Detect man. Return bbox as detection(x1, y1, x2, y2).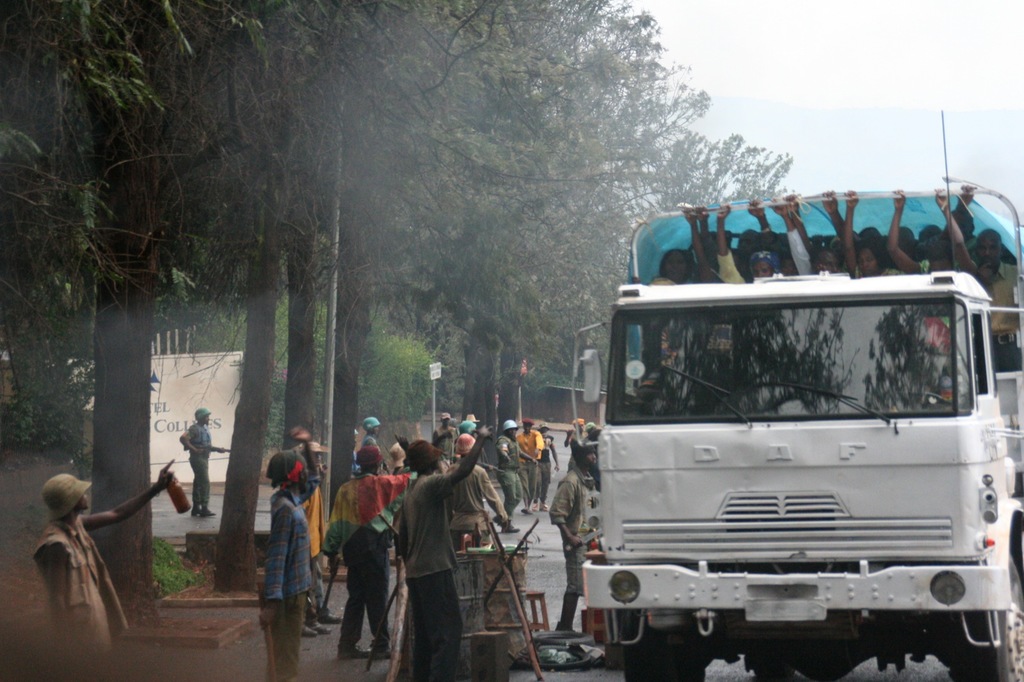
detection(396, 423, 496, 681).
